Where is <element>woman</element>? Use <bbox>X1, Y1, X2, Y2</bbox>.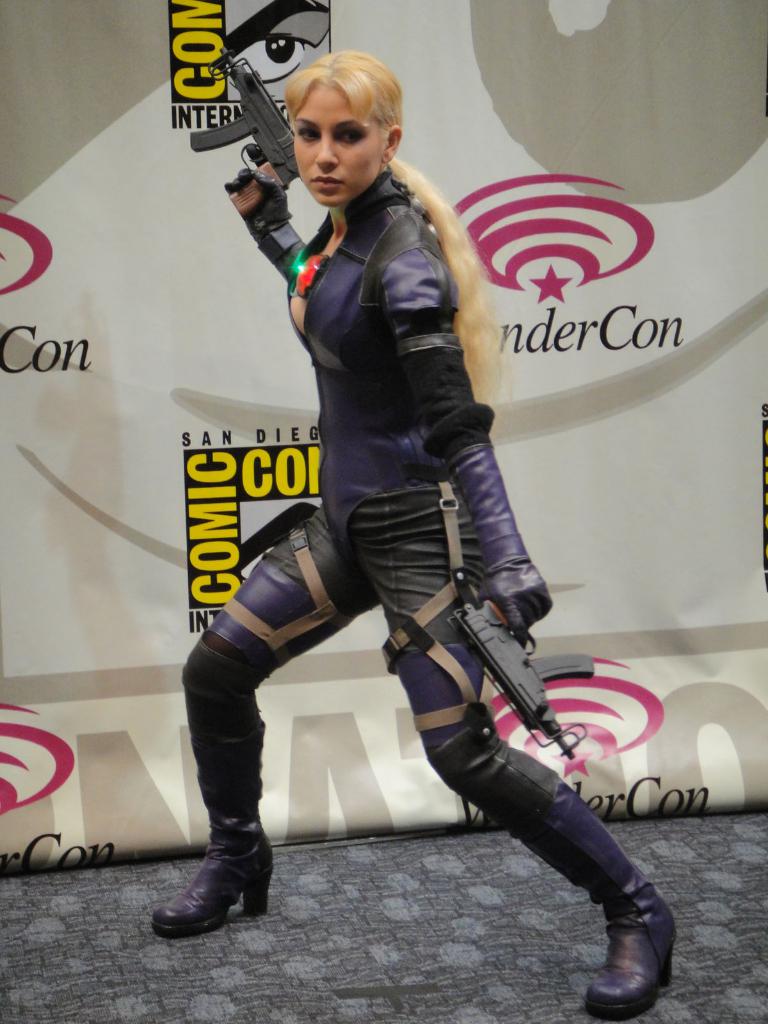
<bbox>143, 52, 680, 1019</bbox>.
